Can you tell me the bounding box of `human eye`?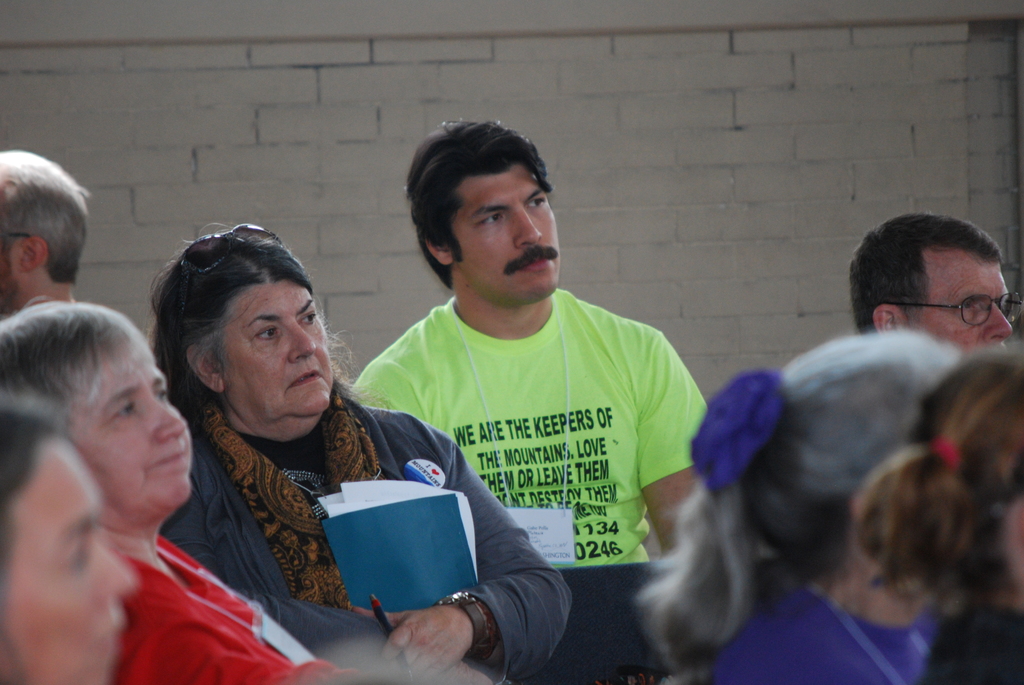
<region>252, 325, 280, 343</region>.
